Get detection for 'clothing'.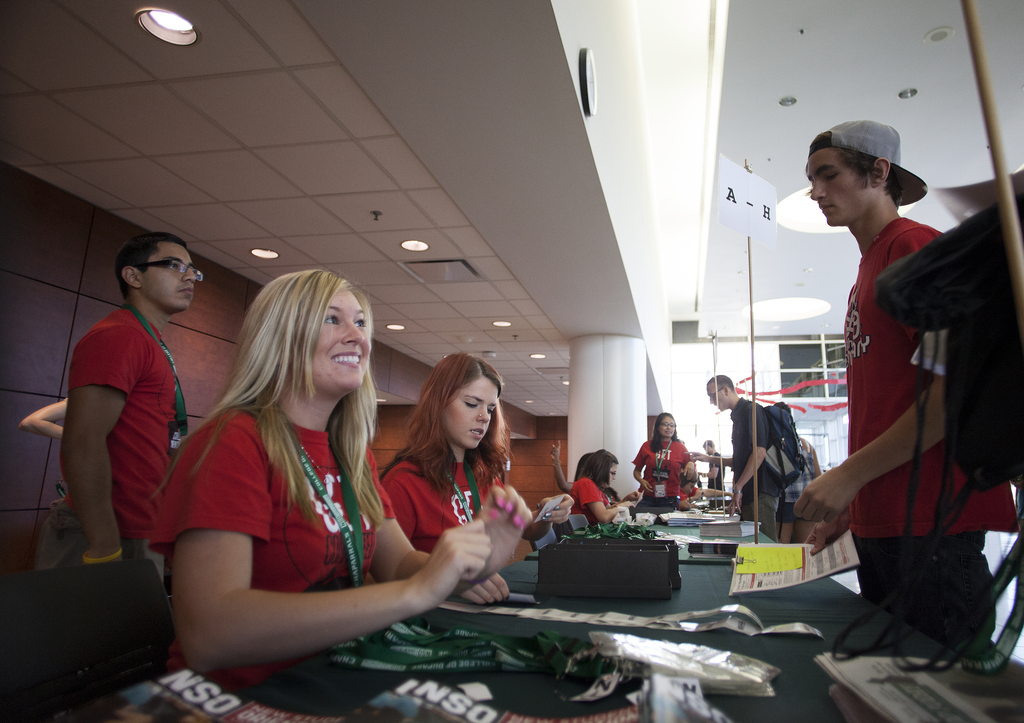
Detection: (839, 222, 1016, 661).
